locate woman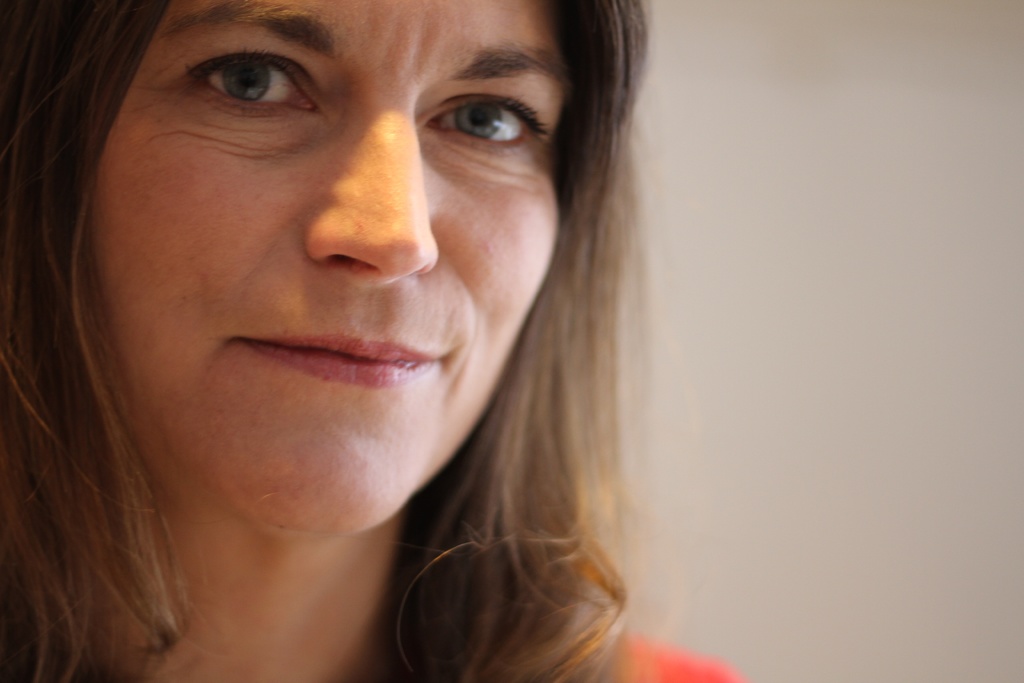
(x1=17, y1=0, x2=758, y2=670)
